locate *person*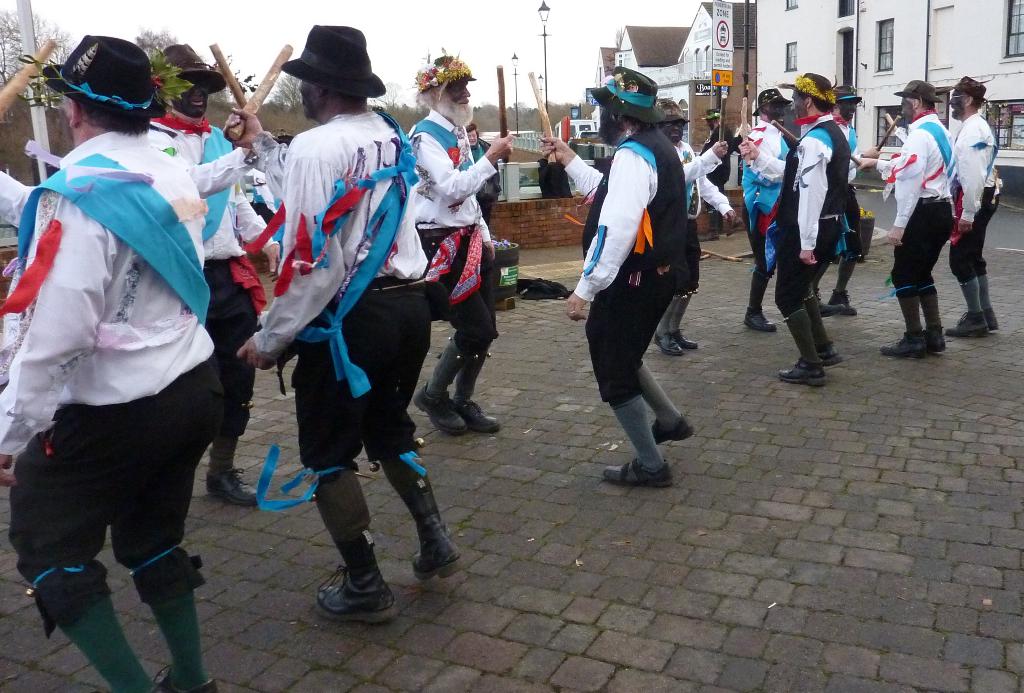
pyautogui.locateOnScreen(233, 25, 472, 621)
